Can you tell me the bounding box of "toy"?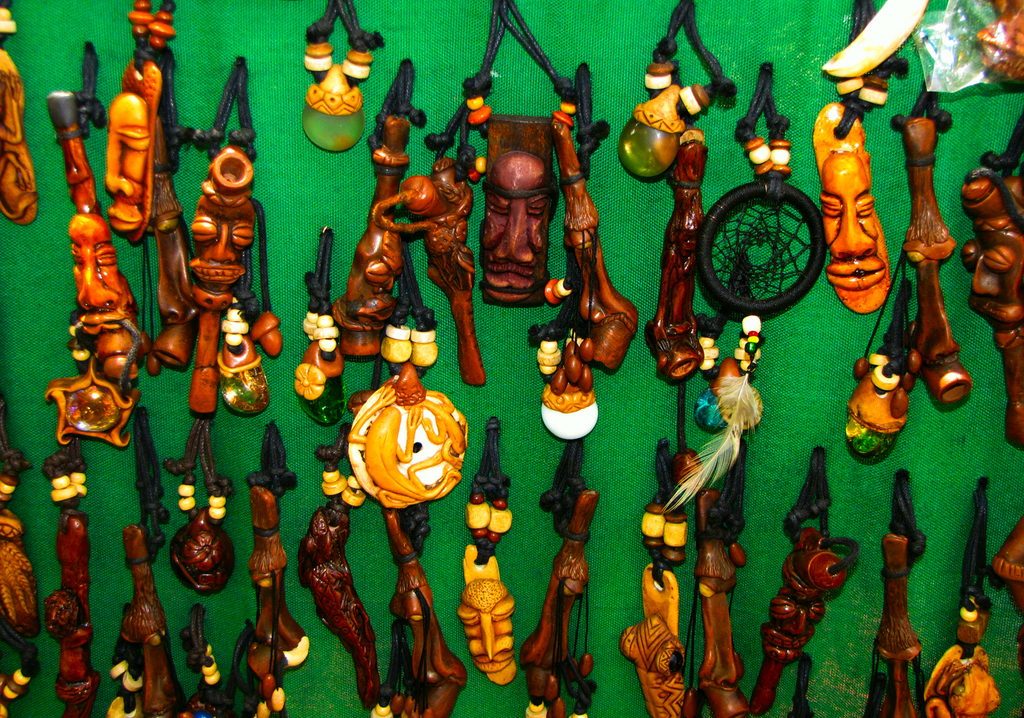
box=[810, 0, 908, 328].
